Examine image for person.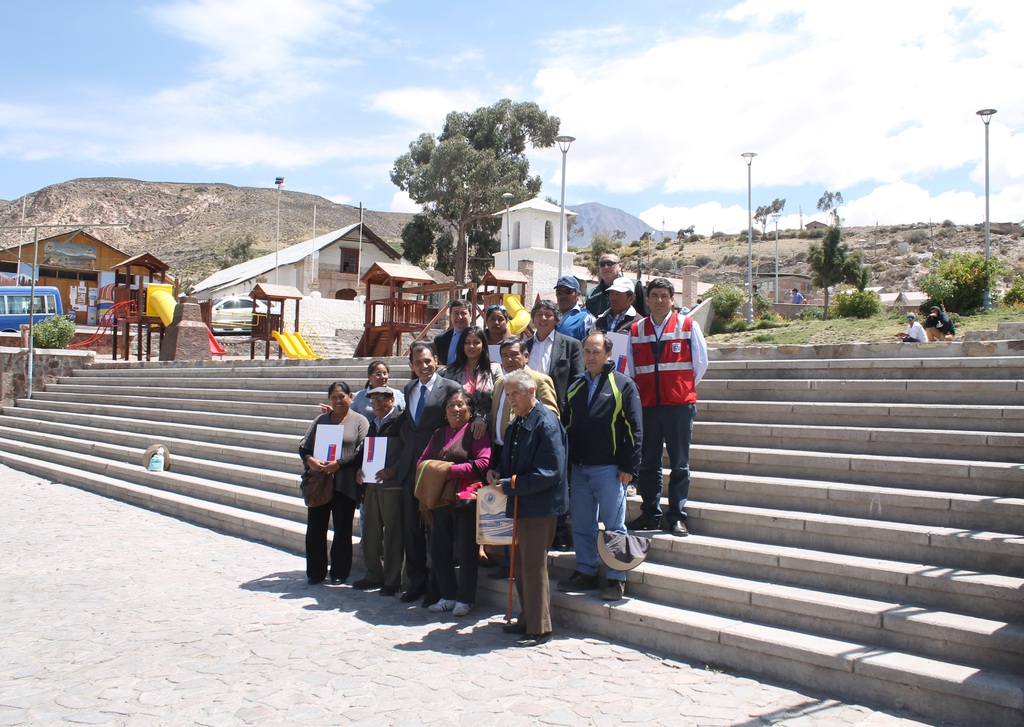
Examination result: left=790, top=287, right=804, bottom=306.
